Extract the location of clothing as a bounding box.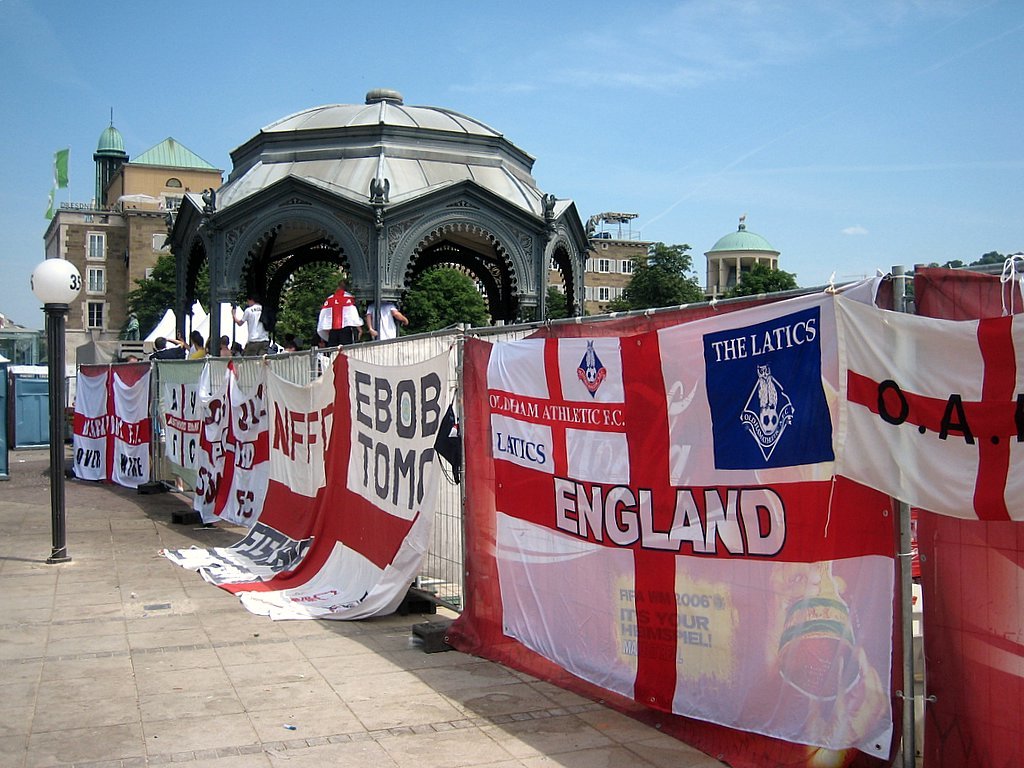
369,302,397,343.
